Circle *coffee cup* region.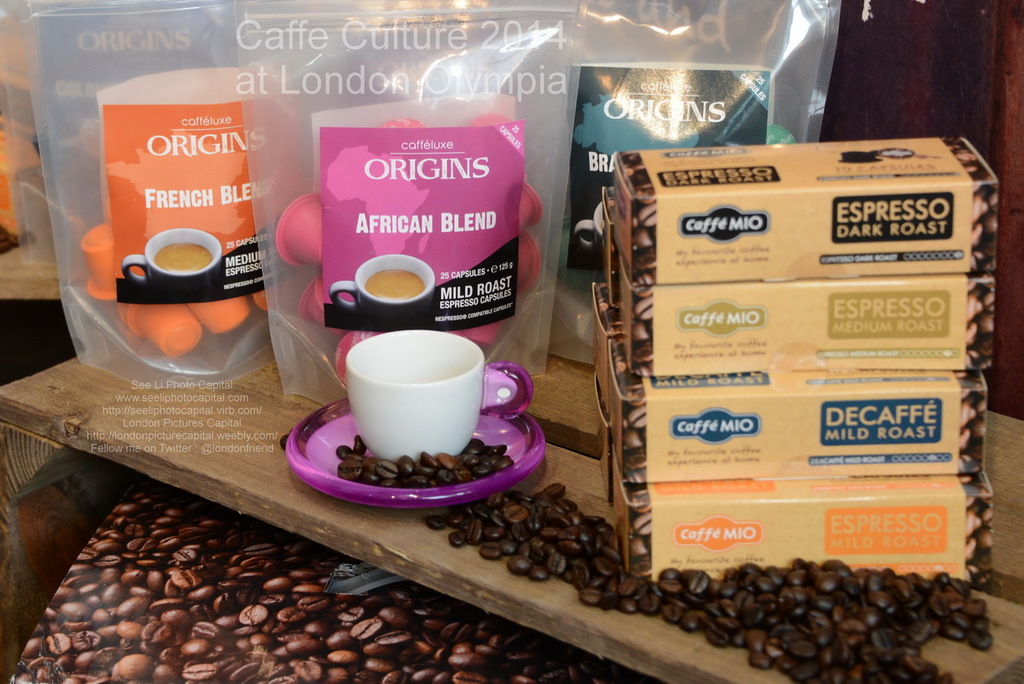
Region: l=346, t=331, r=534, b=468.
